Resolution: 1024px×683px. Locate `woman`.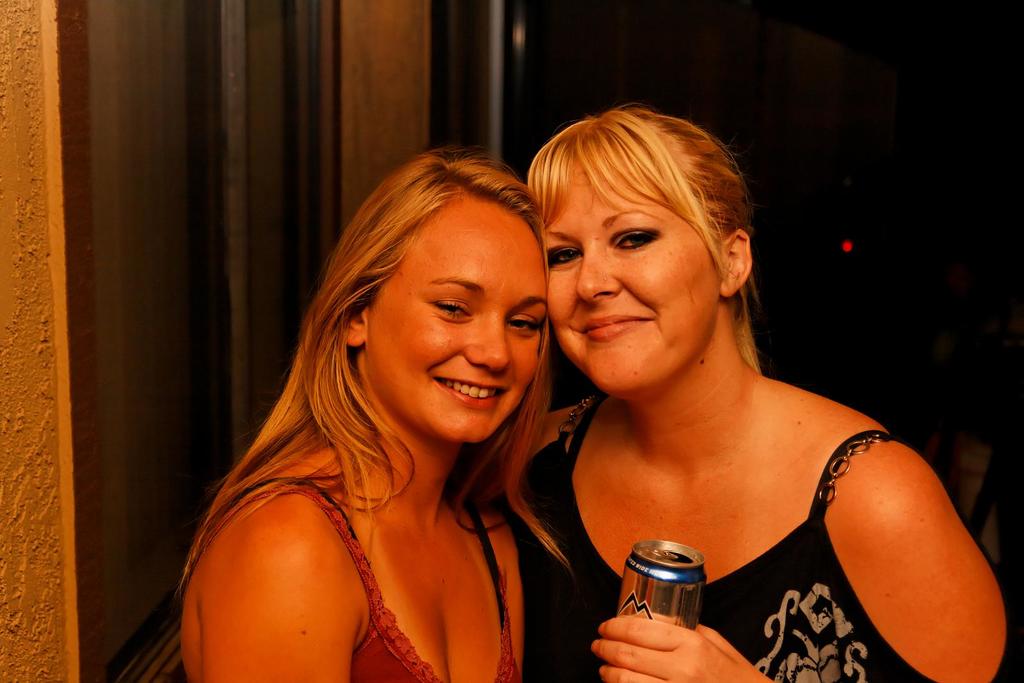
box=[489, 88, 986, 670].
